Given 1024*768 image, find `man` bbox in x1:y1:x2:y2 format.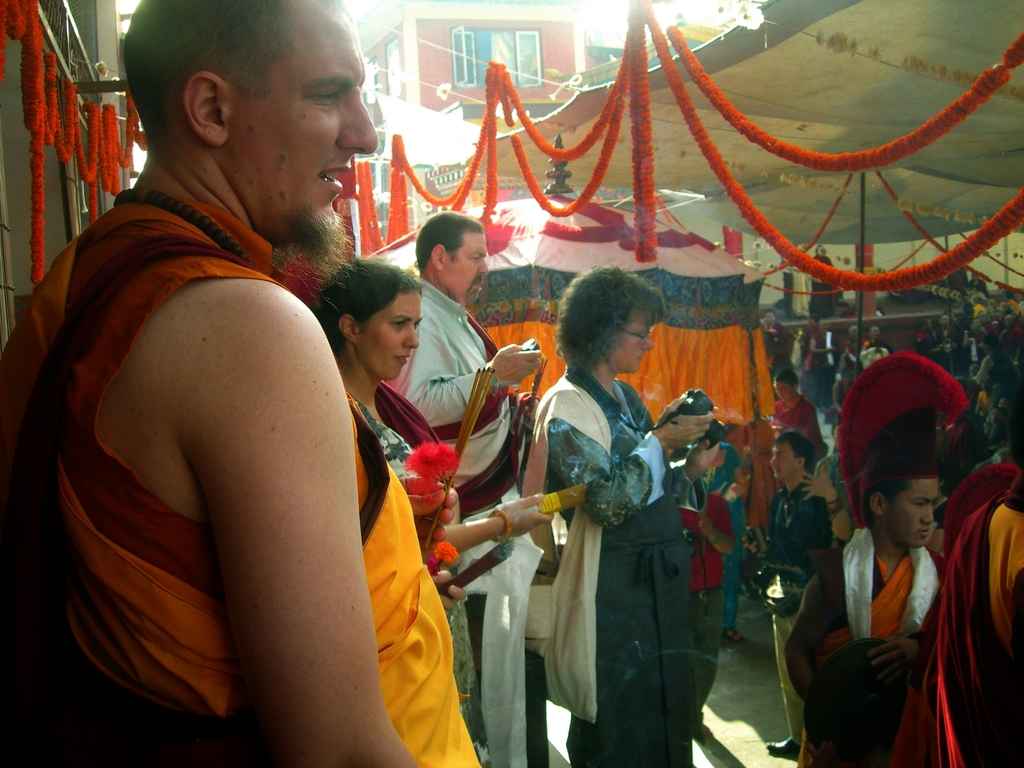
387:209:545:765.
